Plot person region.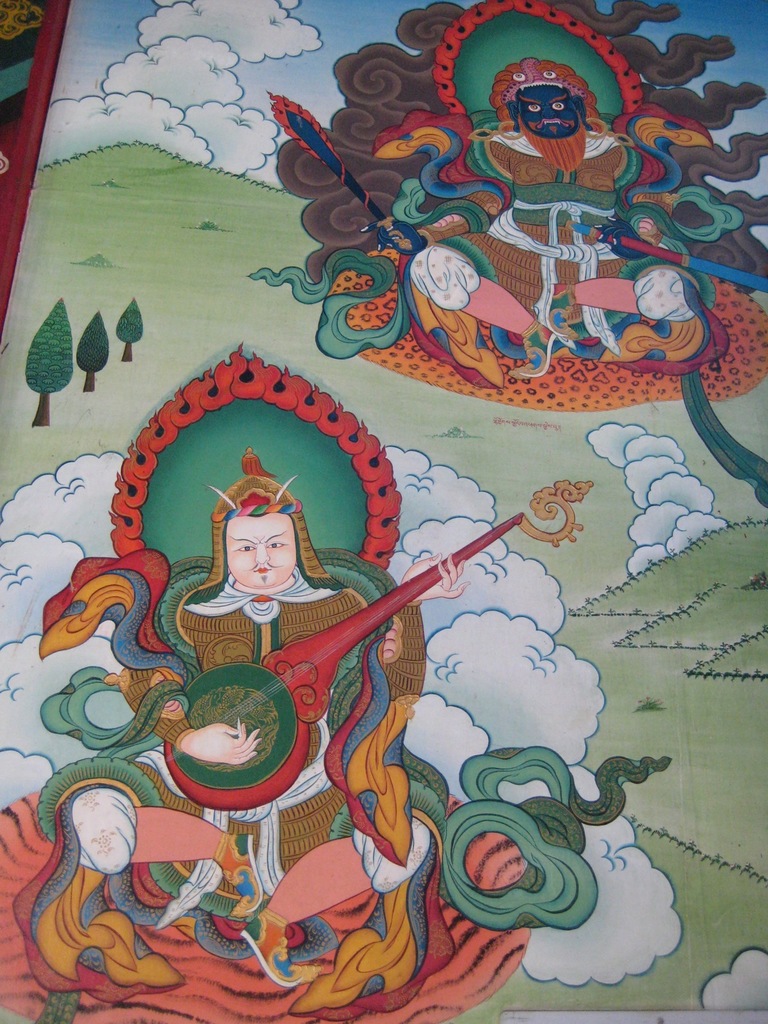
Plotted at <bbox>51, 447, 463, 993</bbox>.
